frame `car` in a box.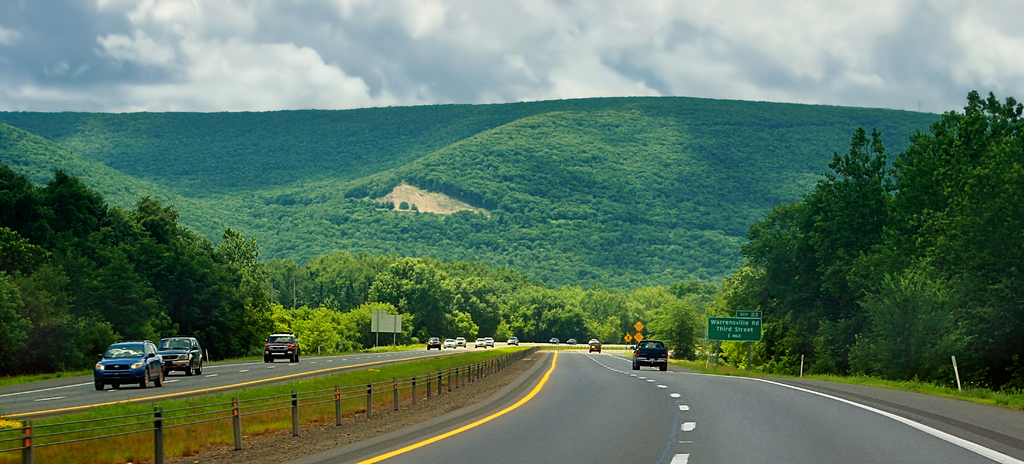
{"left": 95, "top": 339, "right": 164, "bottom": 396}.
